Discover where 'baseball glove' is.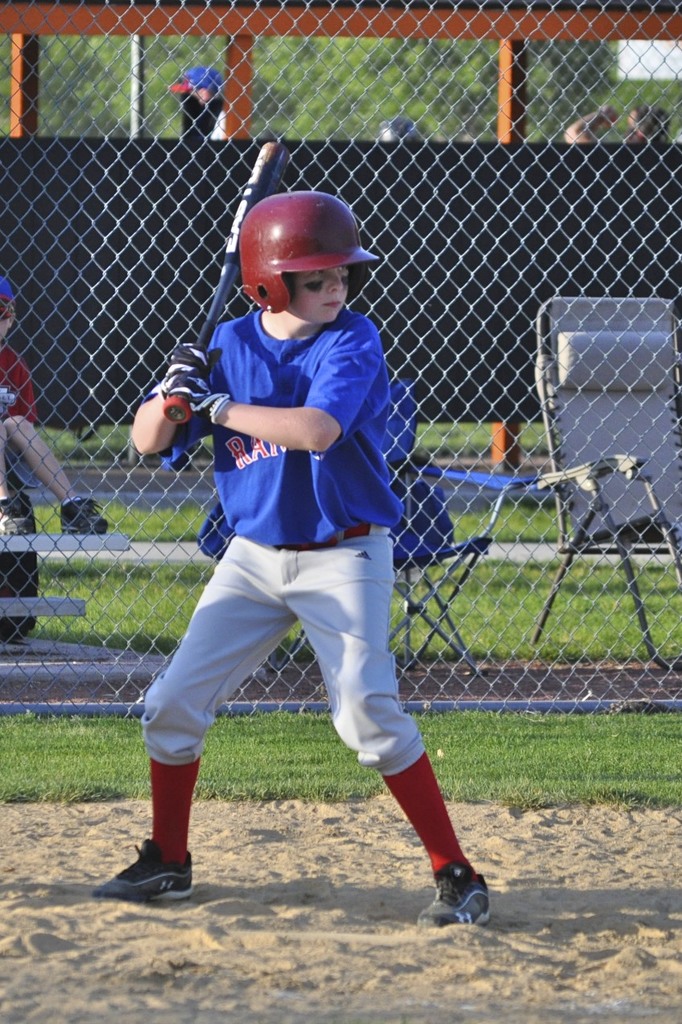
Discovered at bbox=(158, 344, 220, 381).
